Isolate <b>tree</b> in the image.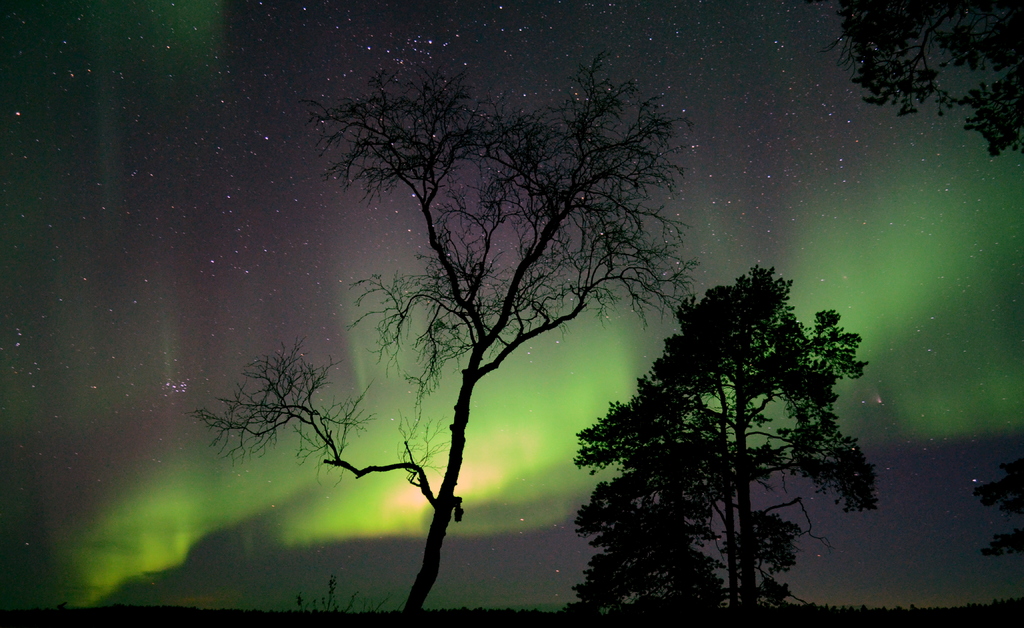
Isolated region: <region>190, 27, 766, 583</region>.
